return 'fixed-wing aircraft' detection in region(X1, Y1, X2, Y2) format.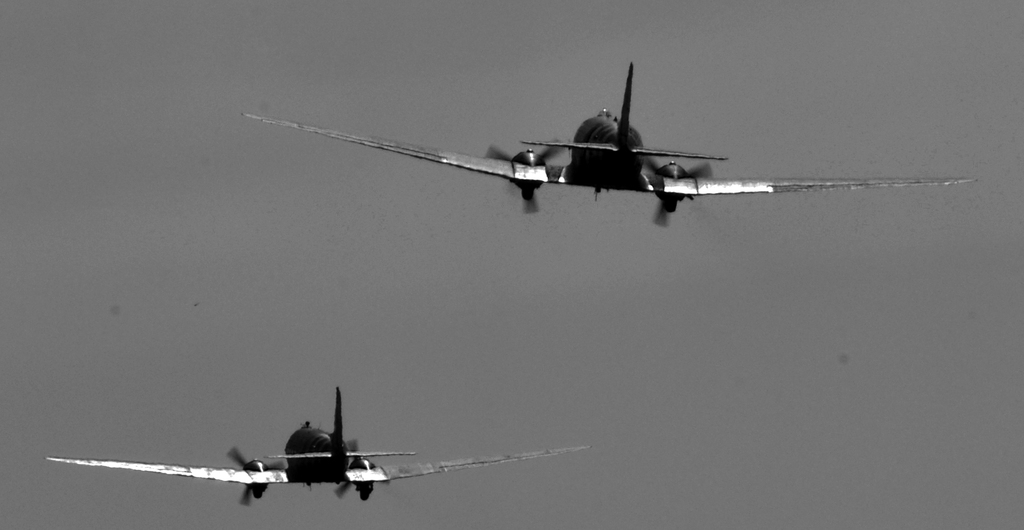
region(239, 54, 979, 227).
